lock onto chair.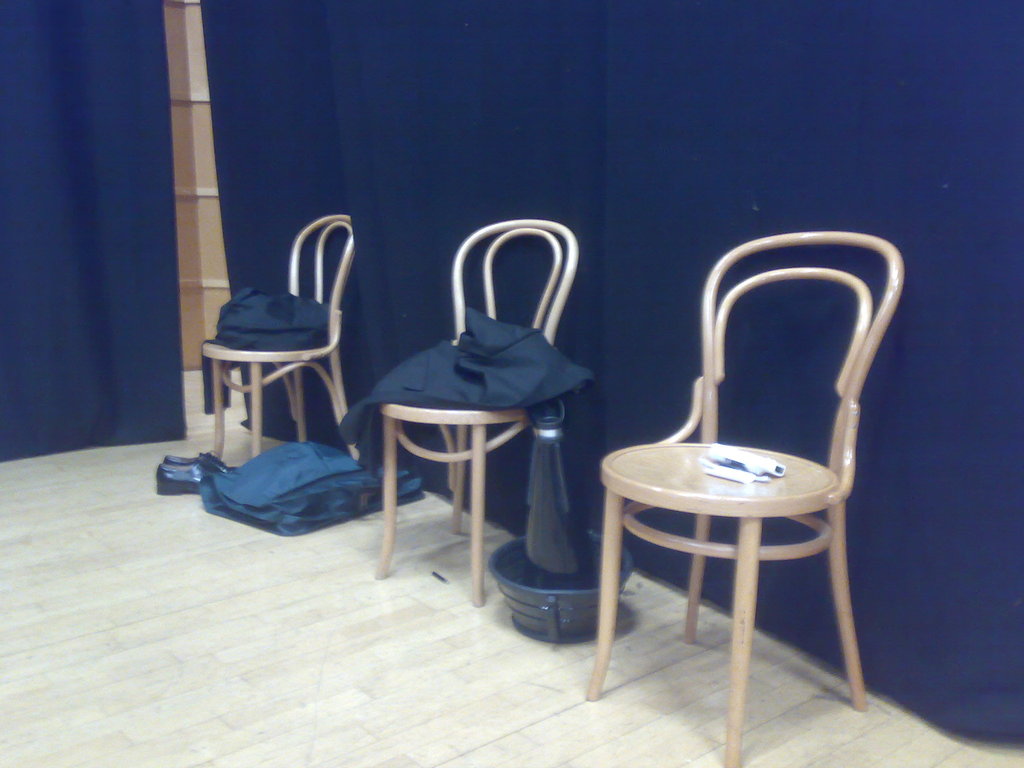
Locked: select_region(586, 205, 905, 742).
